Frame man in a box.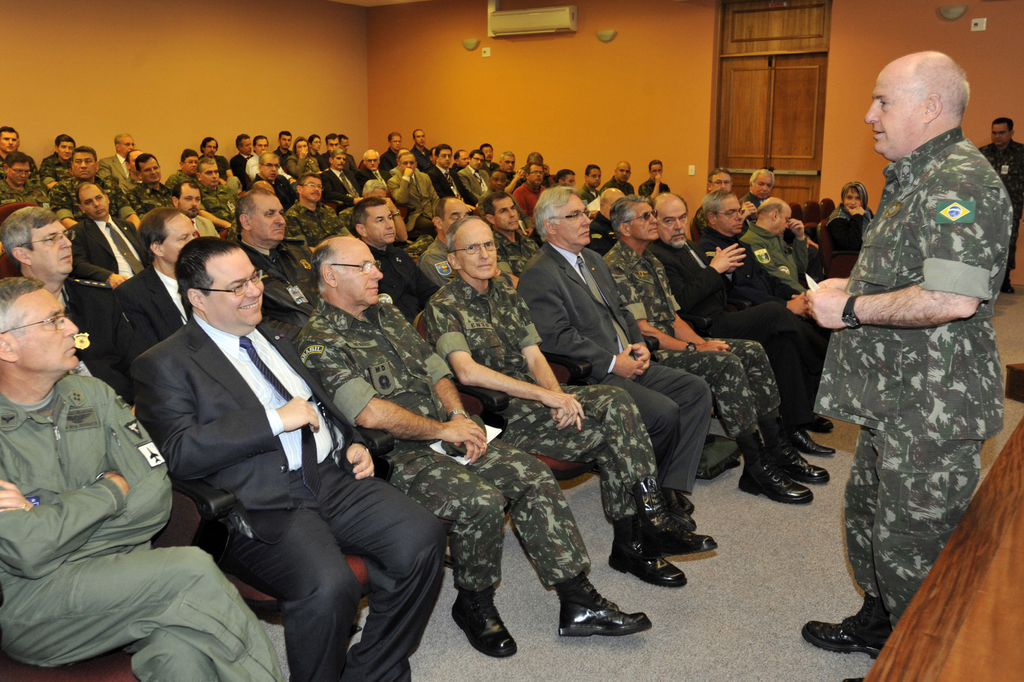
(x1=554, y1=165, x2=578, y2=184).
